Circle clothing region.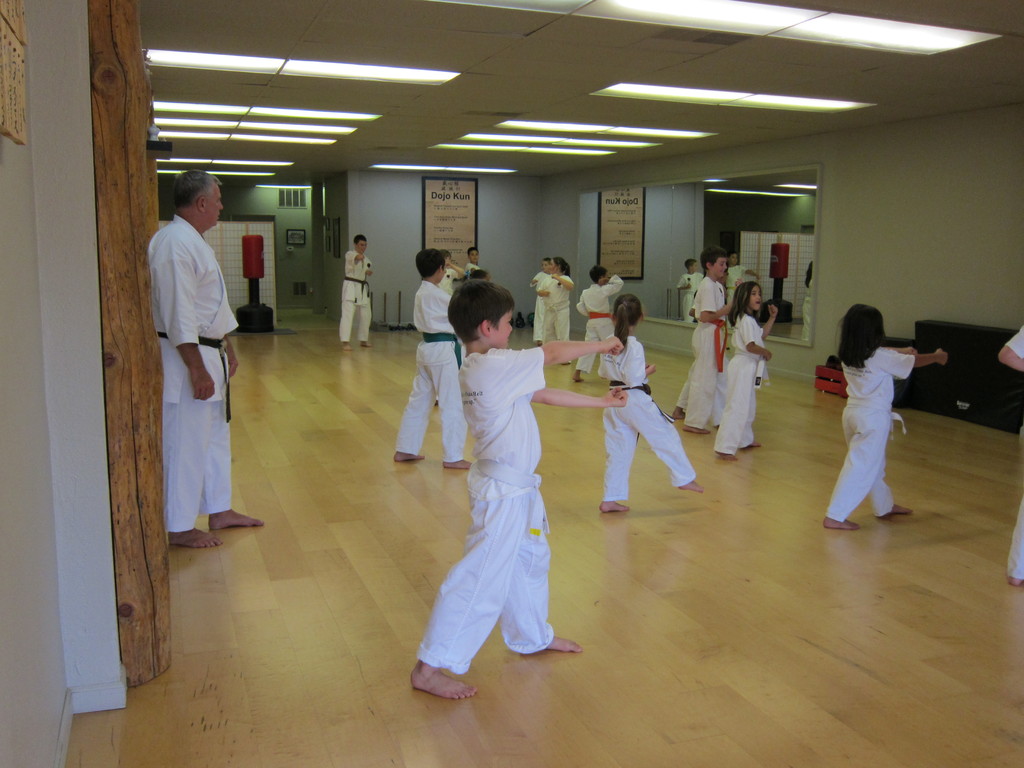
Region: bbox=[668, 280, 718, 438].
